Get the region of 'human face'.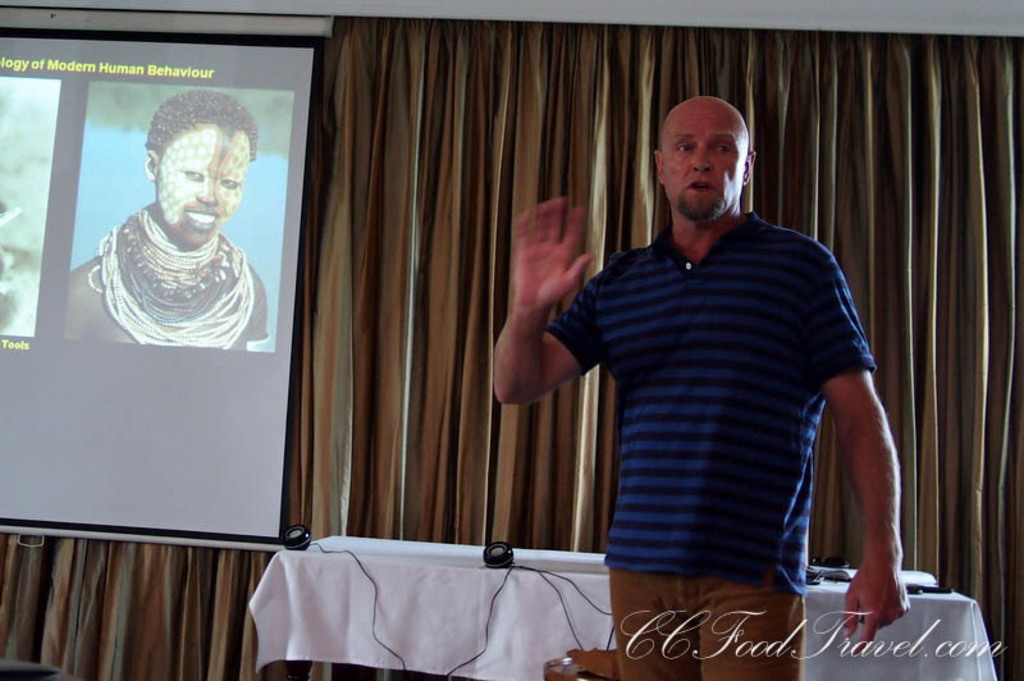
region(660, 102, 746, 227).
